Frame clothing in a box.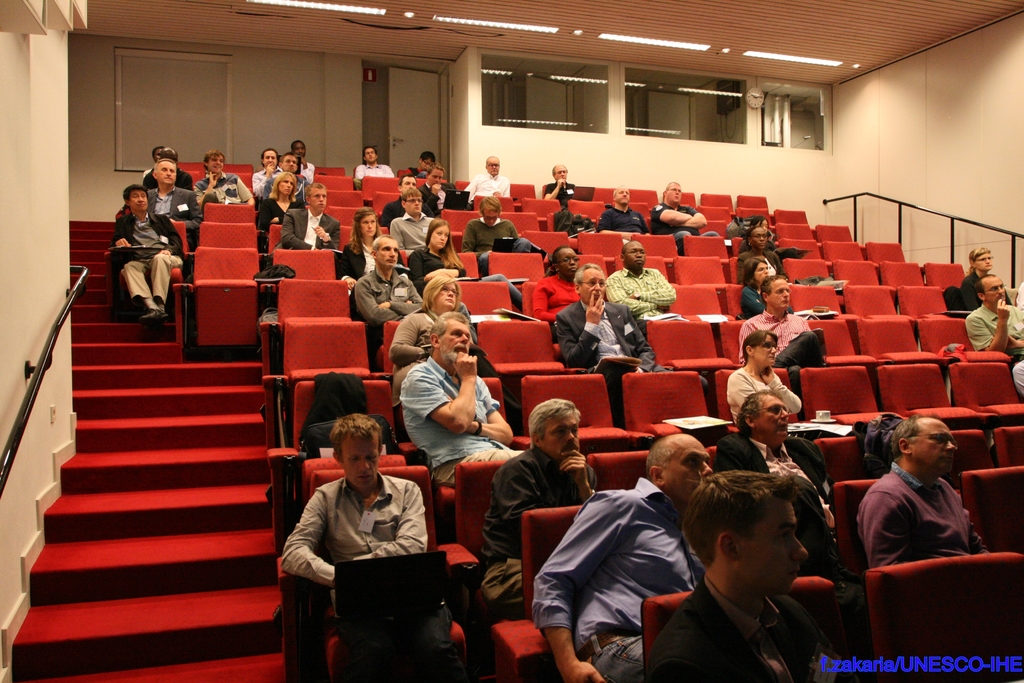
select_region(741, 283, 766, 322).
